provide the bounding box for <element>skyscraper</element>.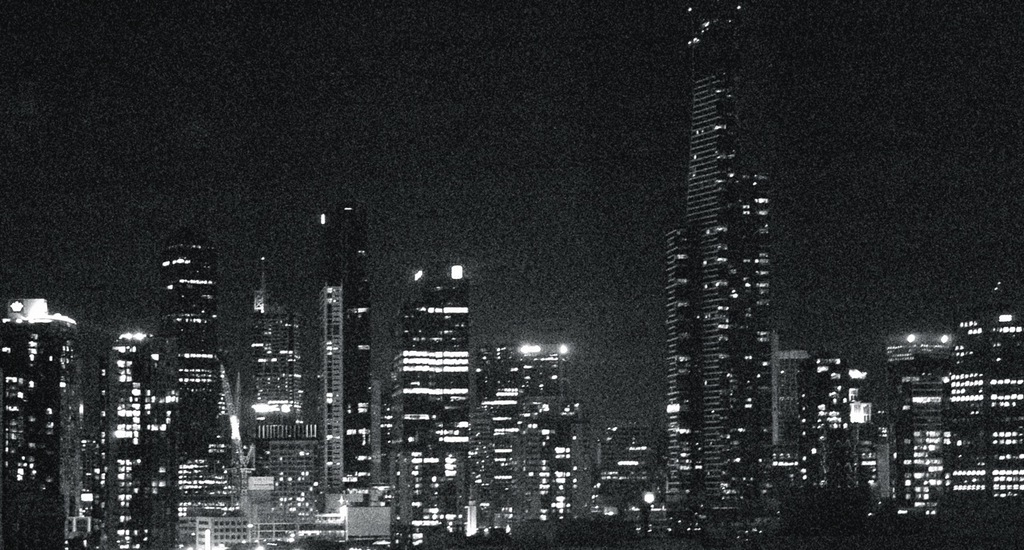
x1=658 y1=0 x2=779 y2=549.
